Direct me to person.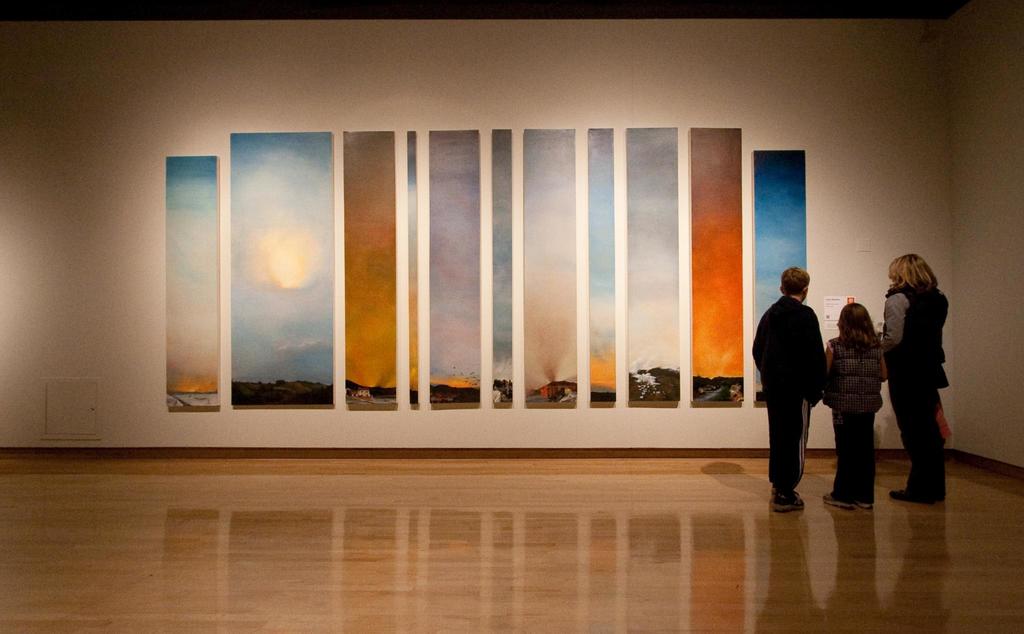
Direction: bbox=(751, 267, 828, 514).
